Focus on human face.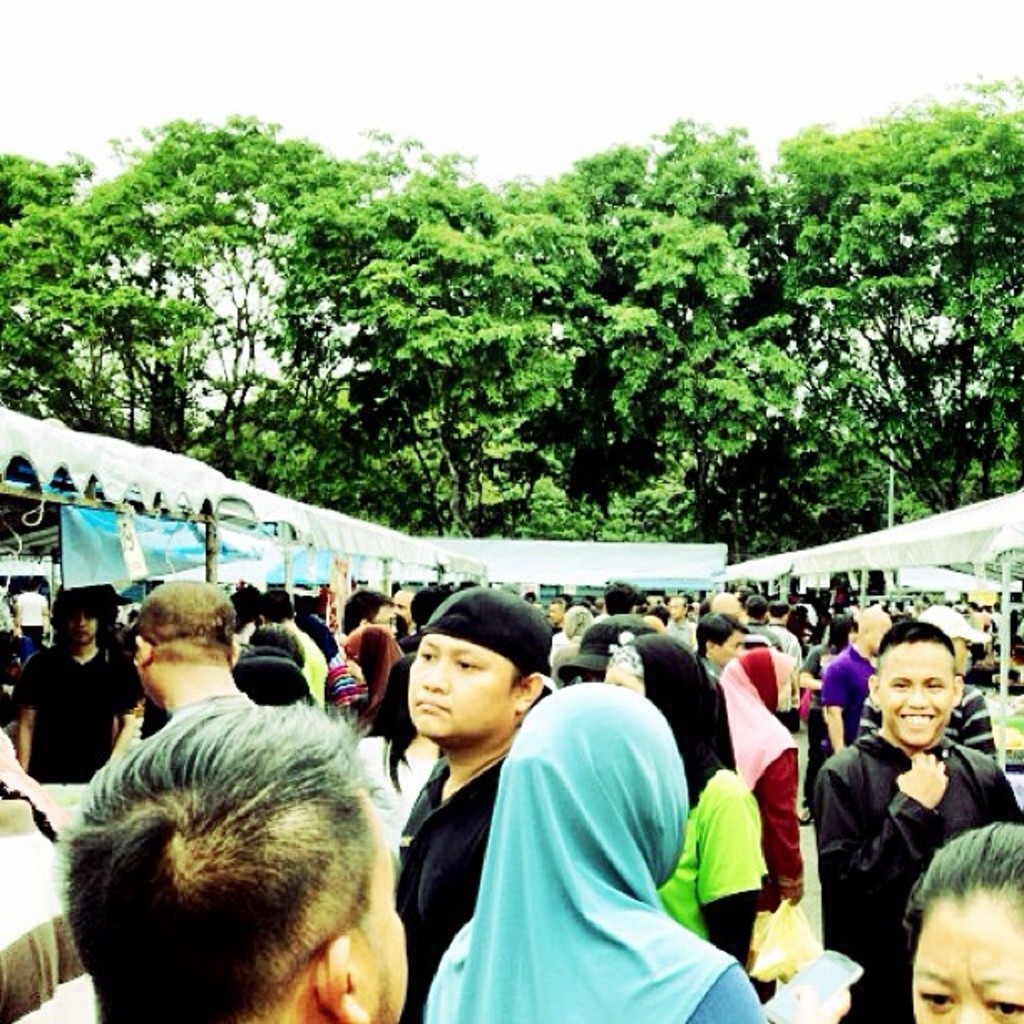
Focused at box(602, 669, 644, 693).
